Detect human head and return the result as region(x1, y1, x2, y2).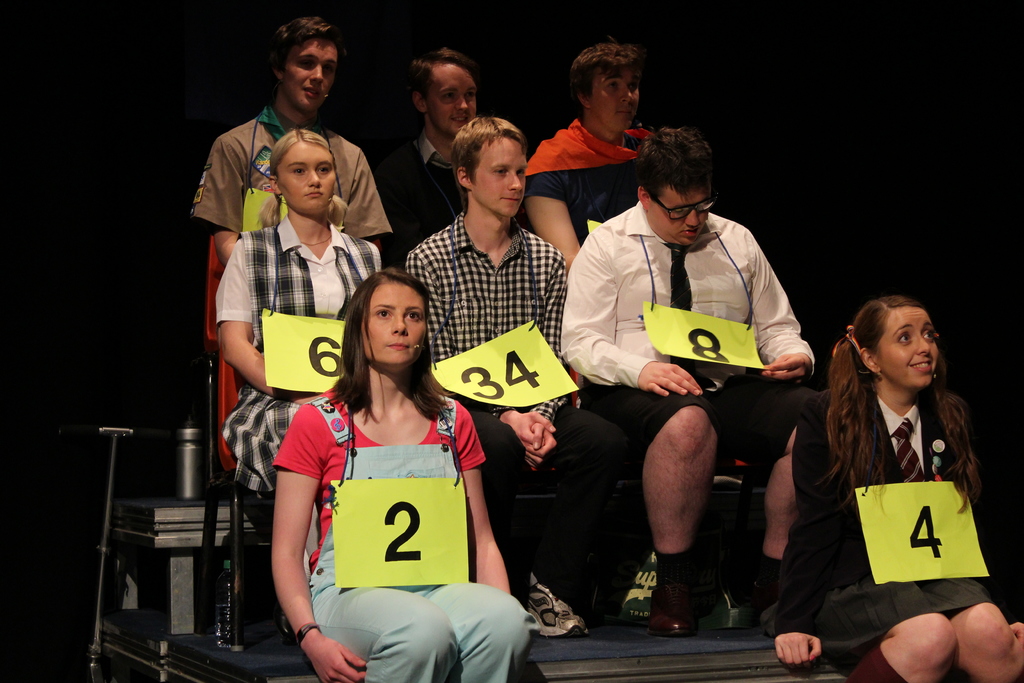
region(849, 294, 942, 391).
